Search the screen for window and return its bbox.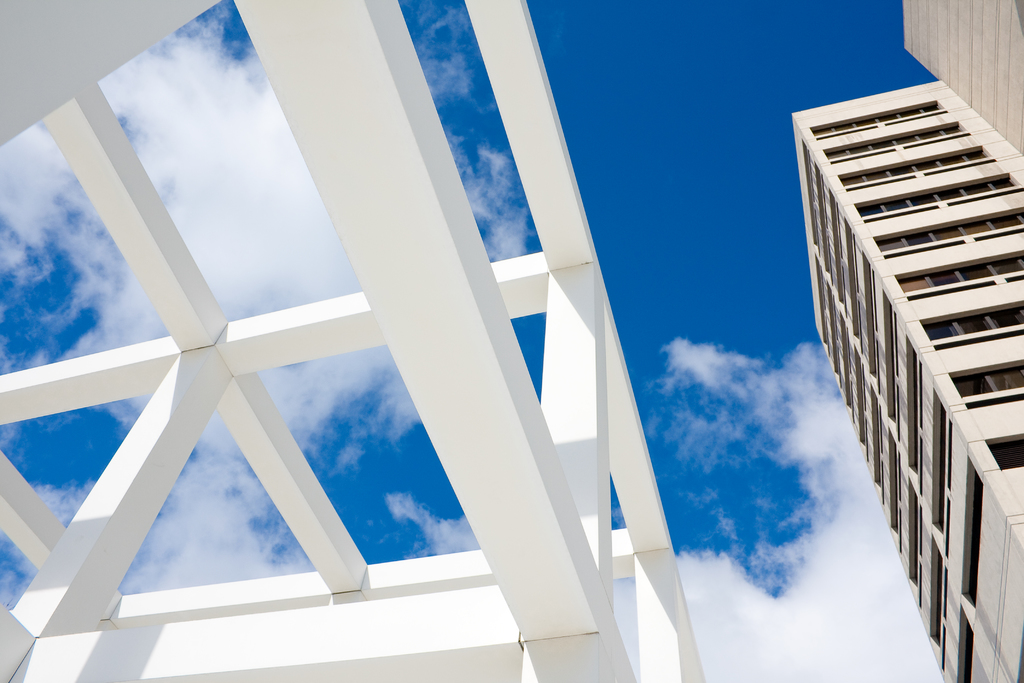
Found: 958, 370, 989, 400.
